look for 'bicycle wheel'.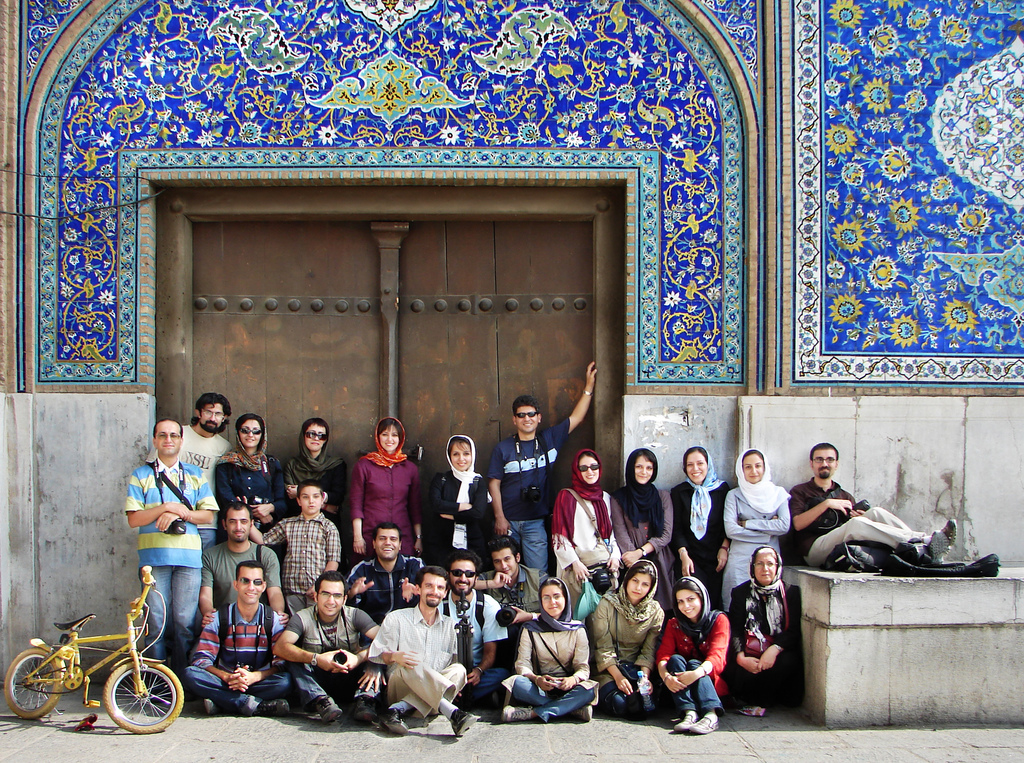
Found: x1=98 y1=647 x2=186 y2=737.
